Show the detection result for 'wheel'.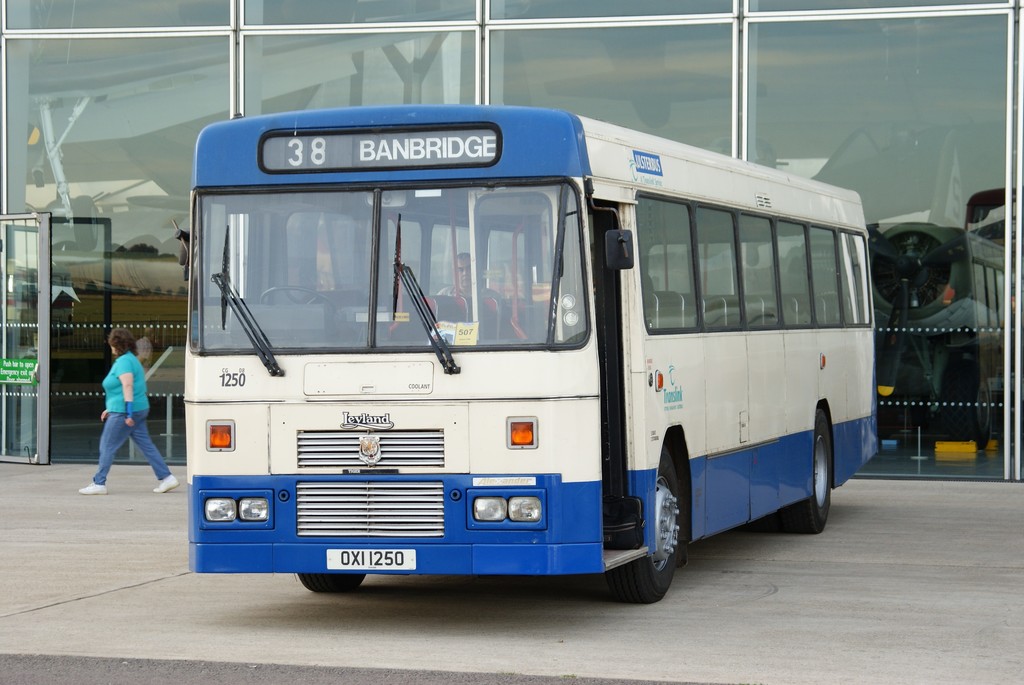
<bbox>256, 288, 337, 308</bbox>.
